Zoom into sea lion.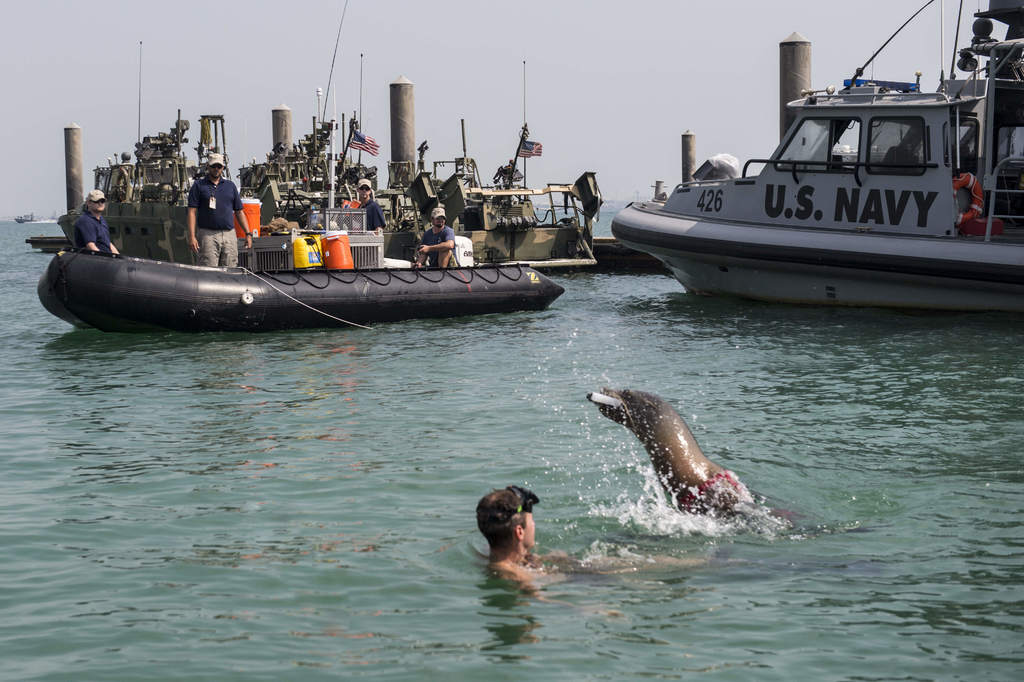
Zoom target: 600 391 772 533.
